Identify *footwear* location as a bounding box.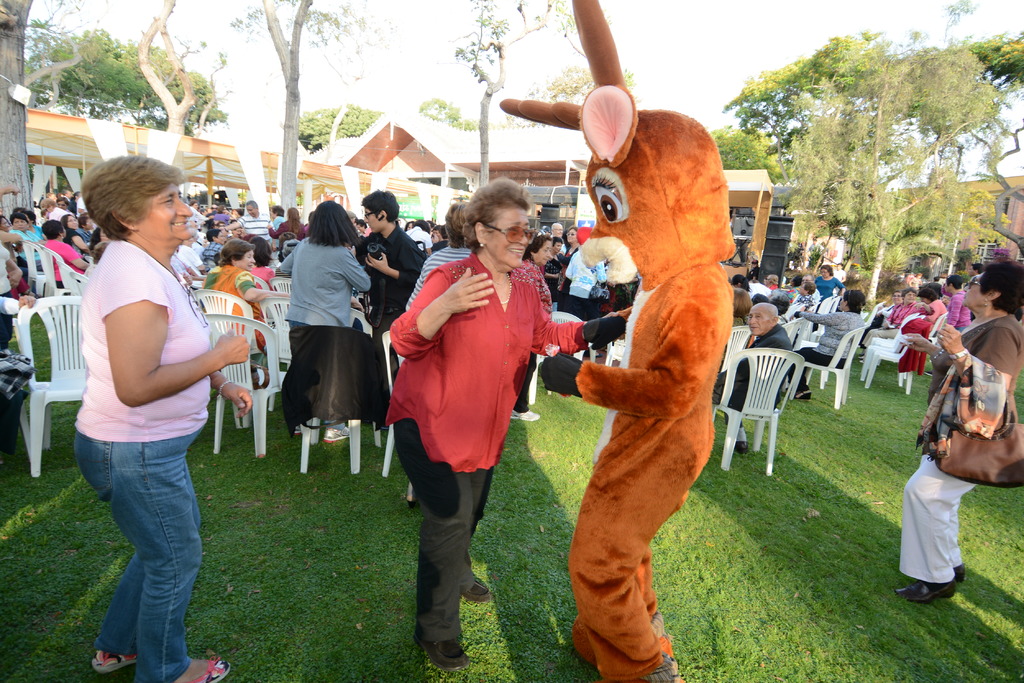
x1=417, y1=626, x2=473, y2=671.
